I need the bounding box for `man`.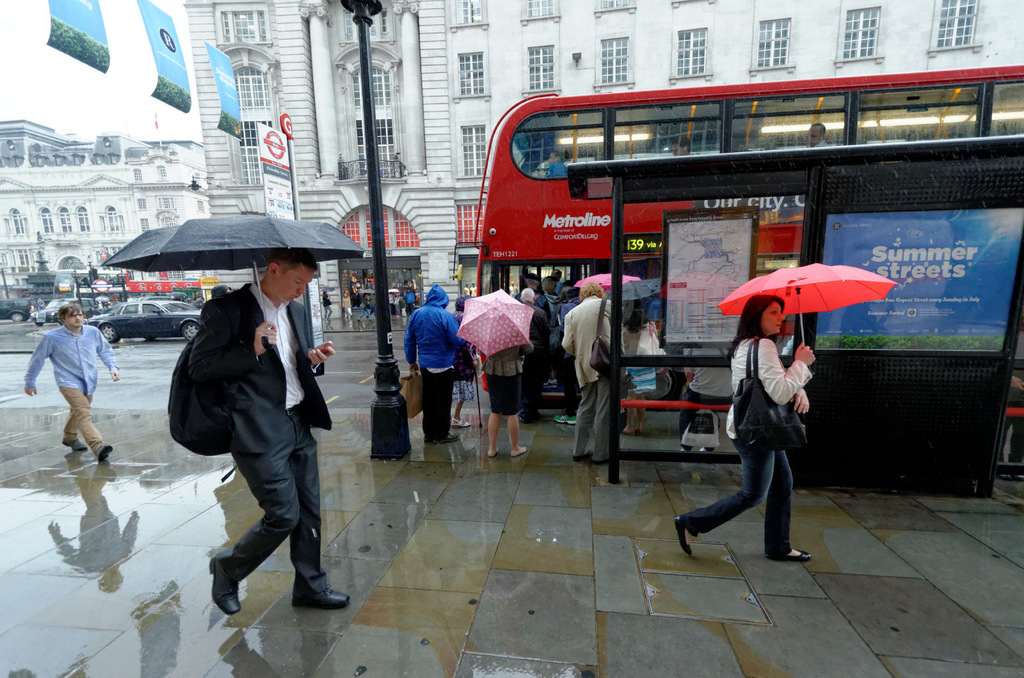
Here it is: box(543, 275, 556, 302).
